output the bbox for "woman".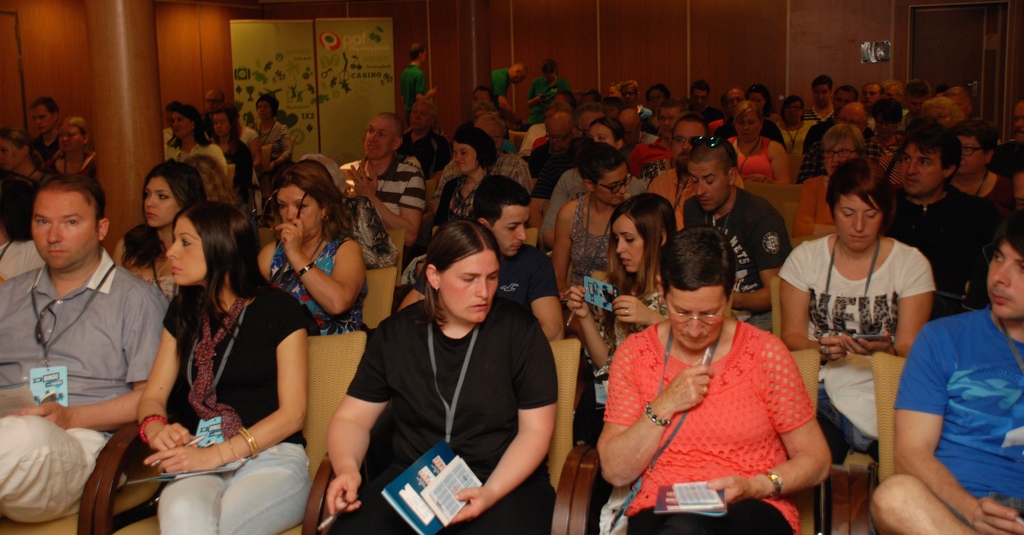
<region>949, 128, 1012, 226</region>.
